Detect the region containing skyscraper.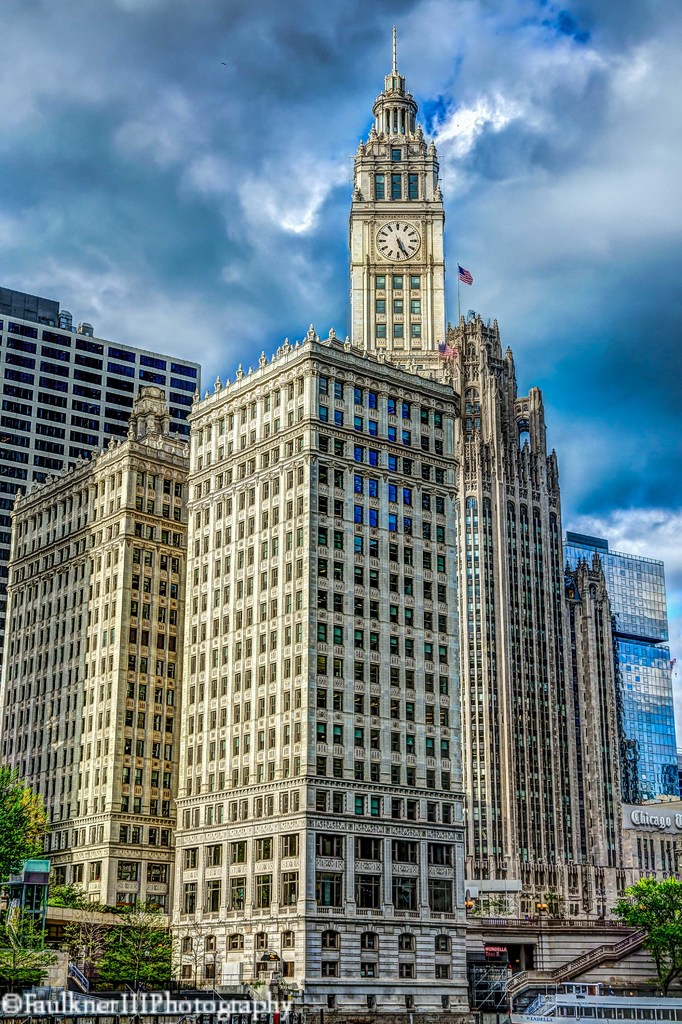
161 323 487 1023.
